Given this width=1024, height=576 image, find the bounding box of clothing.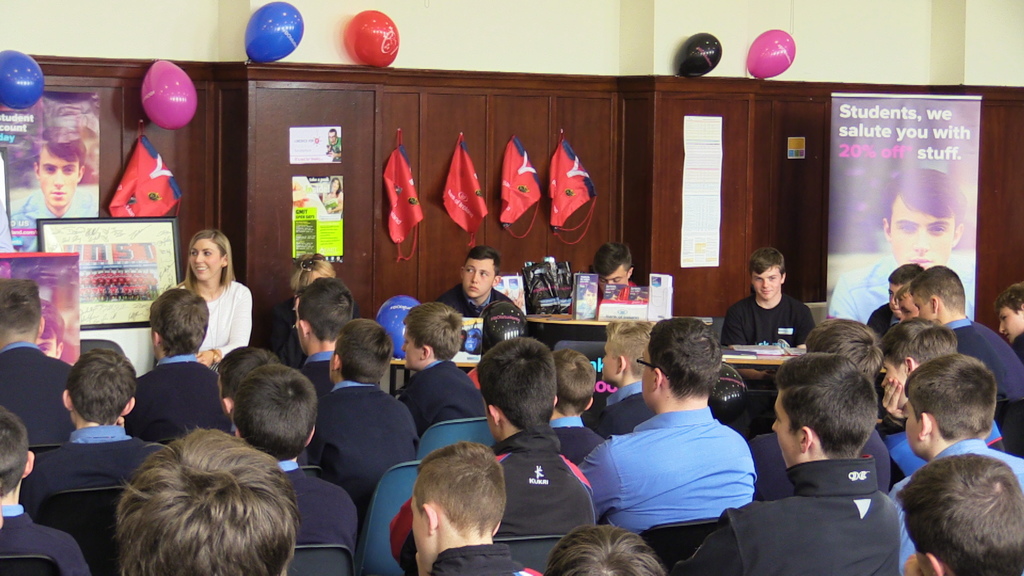
(left=127, top=355, right=234, bottom=435).
